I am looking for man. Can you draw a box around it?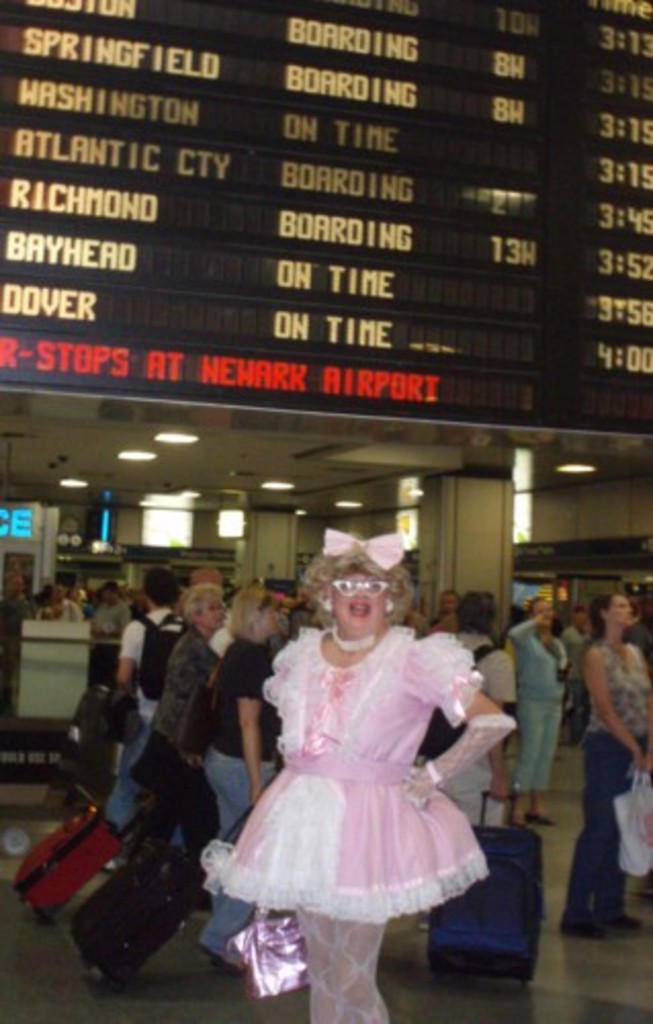
Sure, the bounding box is [35,575,82,616].
